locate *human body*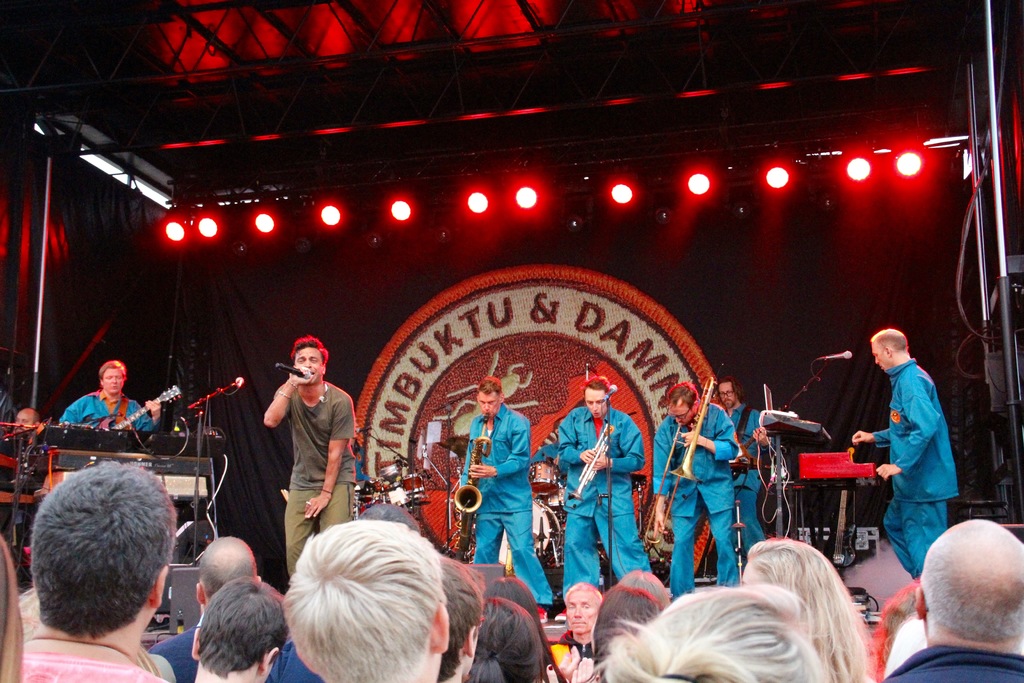
[x1=849, y1=354, x2=964, y2=582]
